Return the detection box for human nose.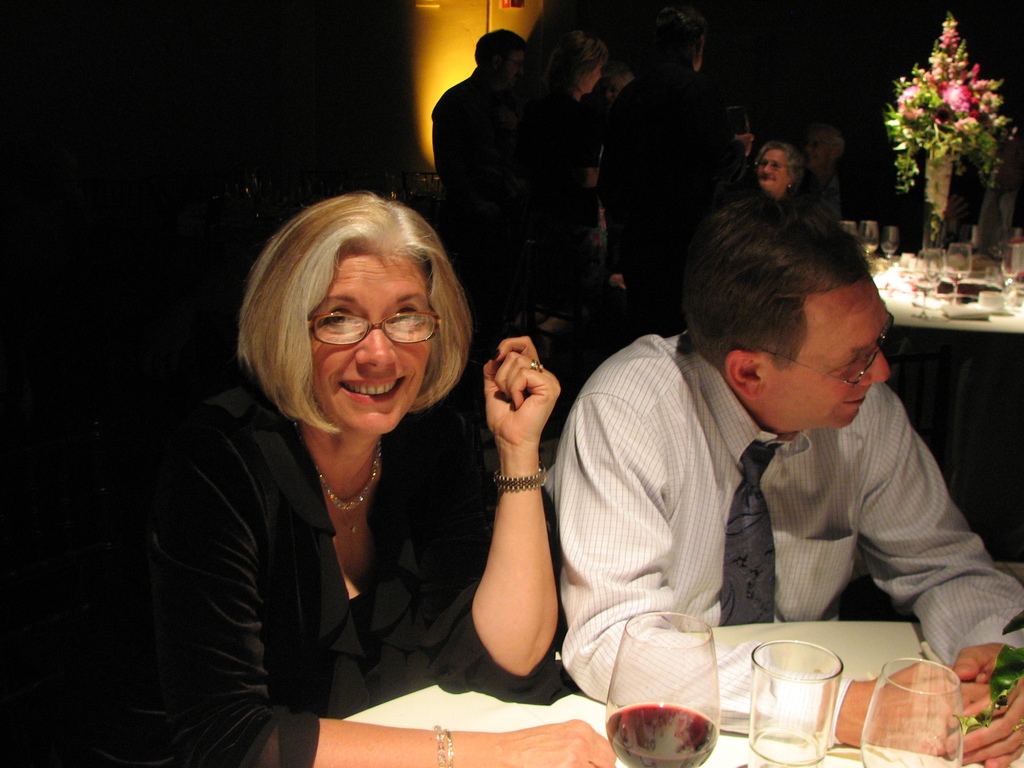
rect(863, 346, 890, 386).
